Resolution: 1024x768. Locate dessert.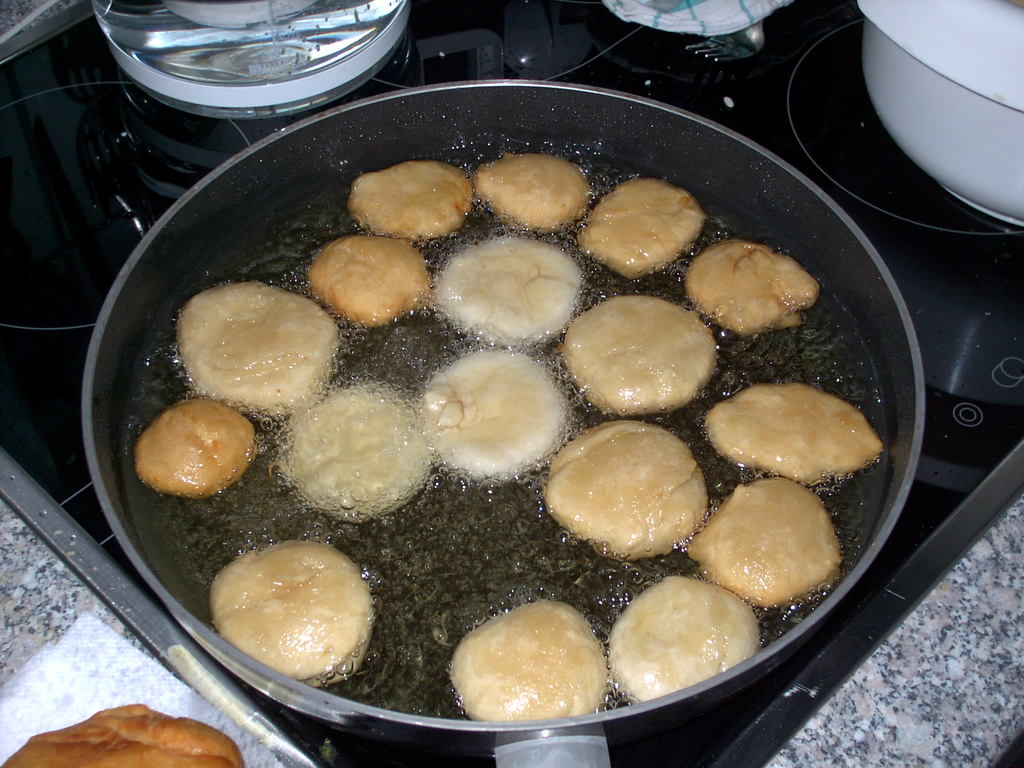
<bbox>343, 161, 468, 236</bbox>.
